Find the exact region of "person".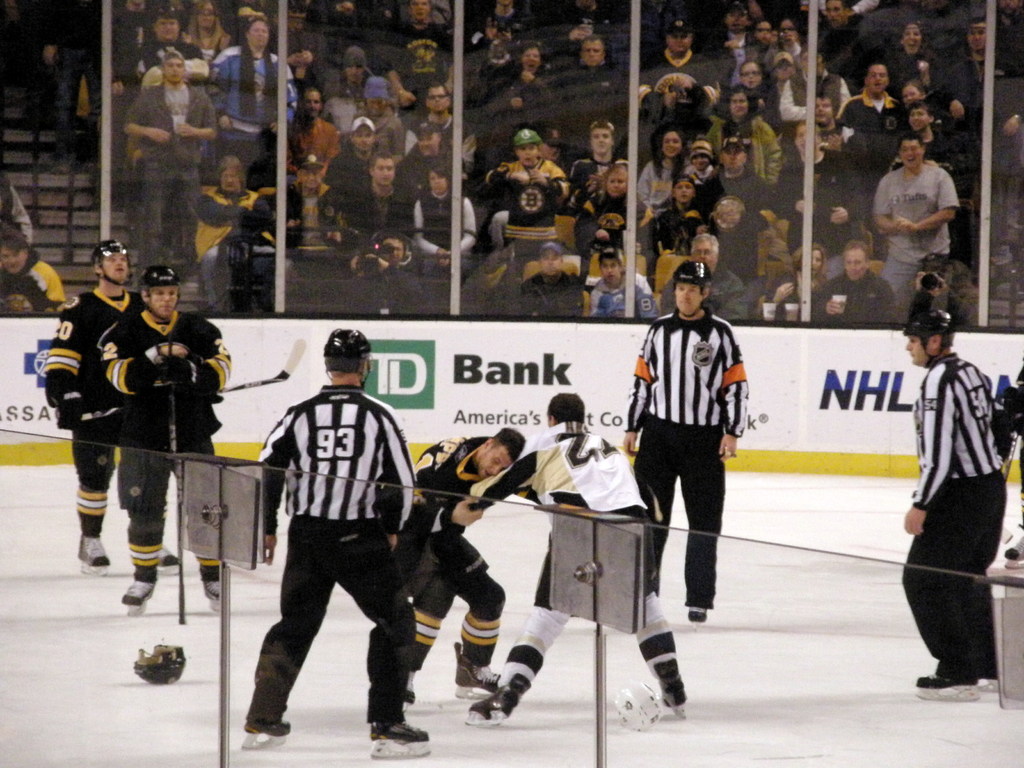
Exact region: (325,118,383,193).
